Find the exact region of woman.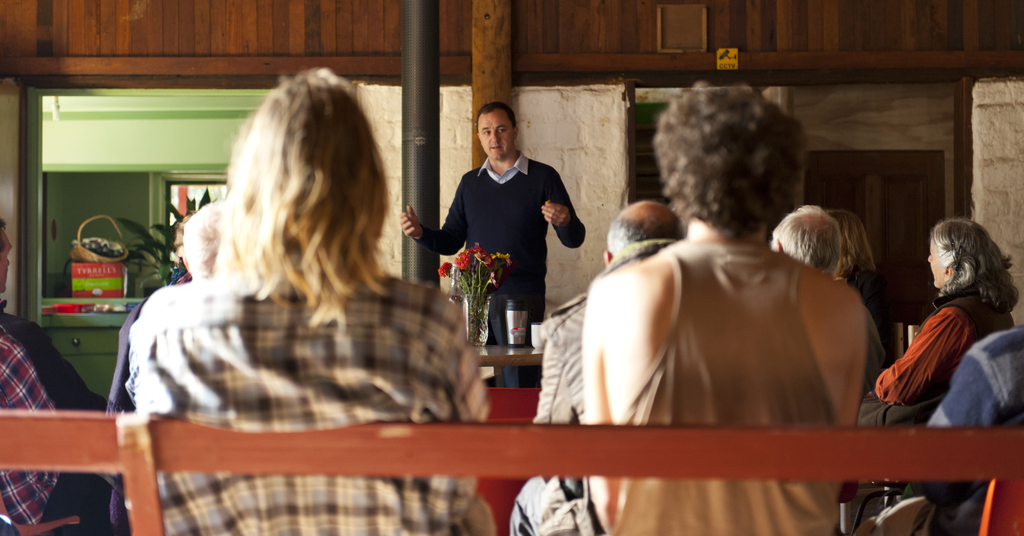
Exact region: bbox=[878, 209, 1009, 466].
